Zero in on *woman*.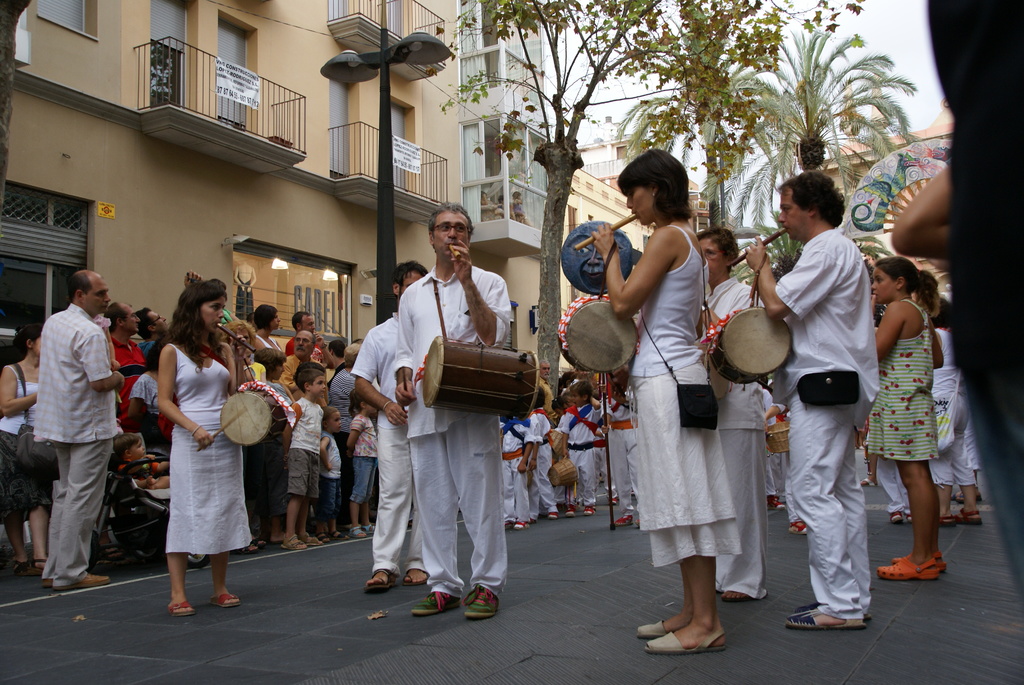
Zeroed in: (x1=247, y1=304, x2=286, y2=356).
